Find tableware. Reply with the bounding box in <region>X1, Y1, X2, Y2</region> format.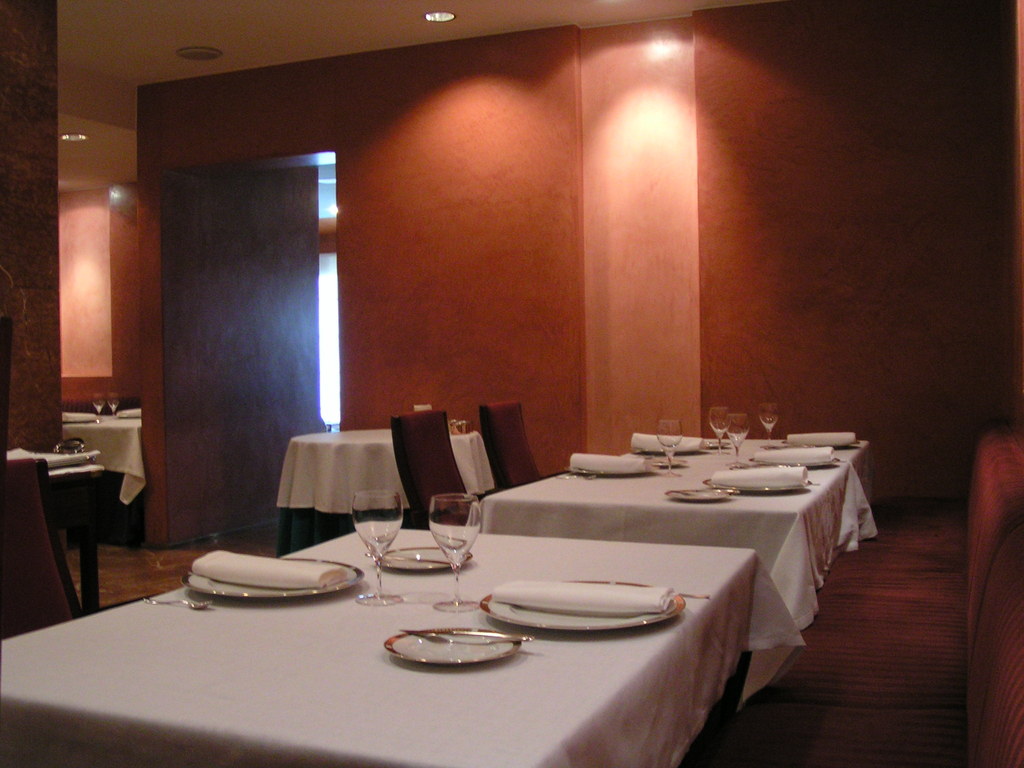
<region>383, 629, 518, 669</region>.
